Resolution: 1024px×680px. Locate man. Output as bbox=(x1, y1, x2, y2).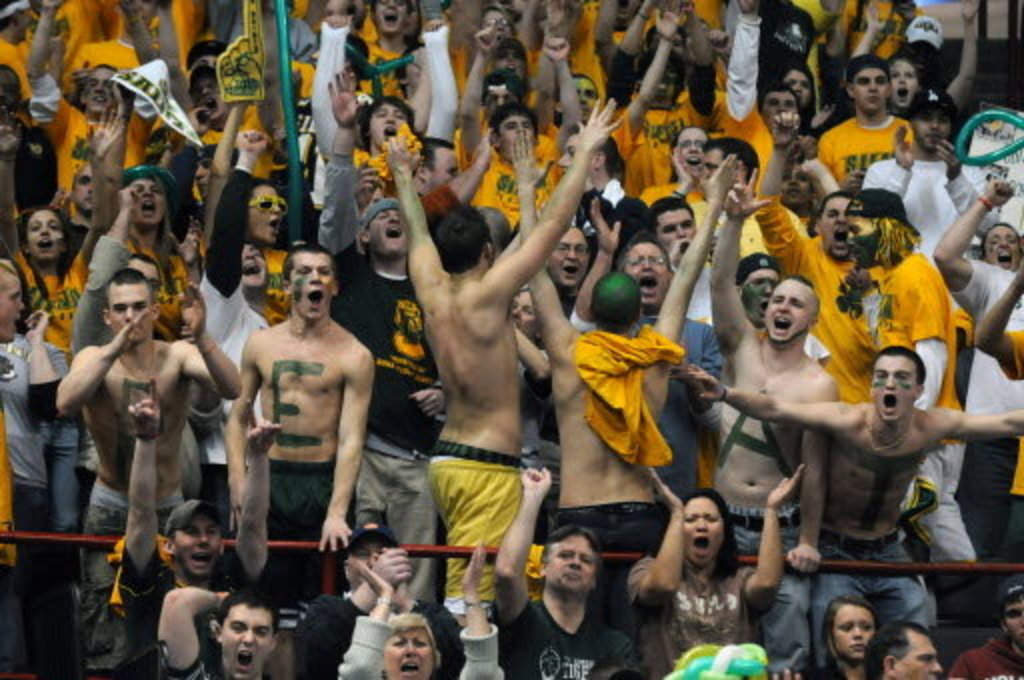
bbox=(682, 348, 1022, 668).
